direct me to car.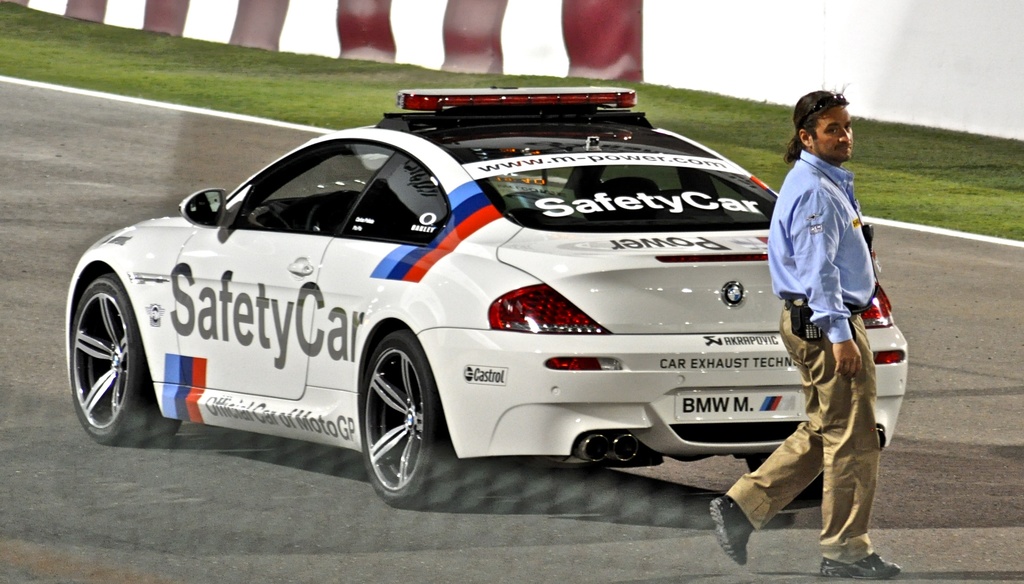
Direction: pyautogui.locateOnScreen(65, 81, 911, 513).
